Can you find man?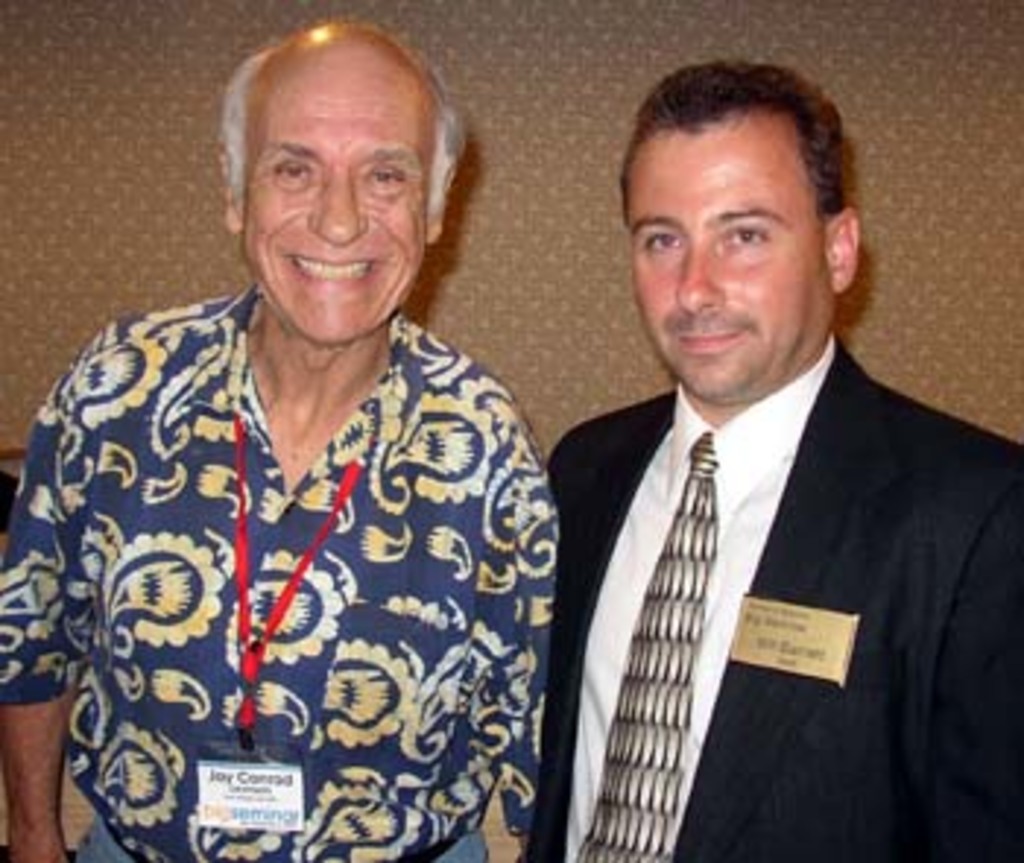
Yes, bounding box: <box>0,23,559,860</box>.
